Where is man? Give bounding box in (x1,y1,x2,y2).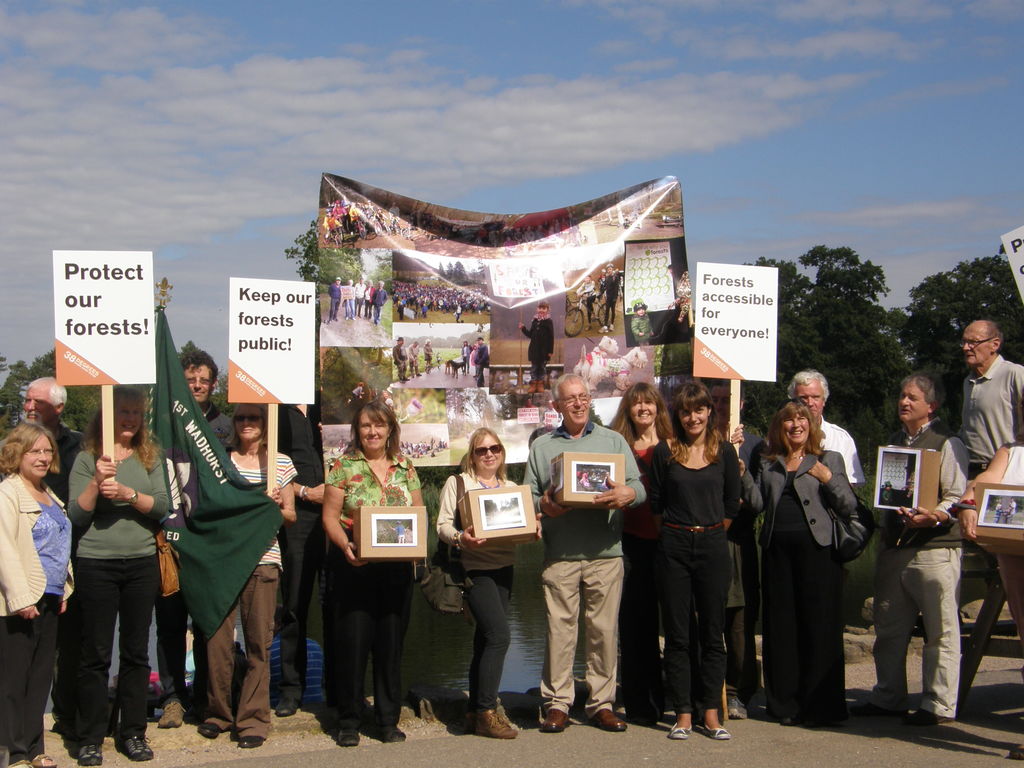
(596,264,621,333).
